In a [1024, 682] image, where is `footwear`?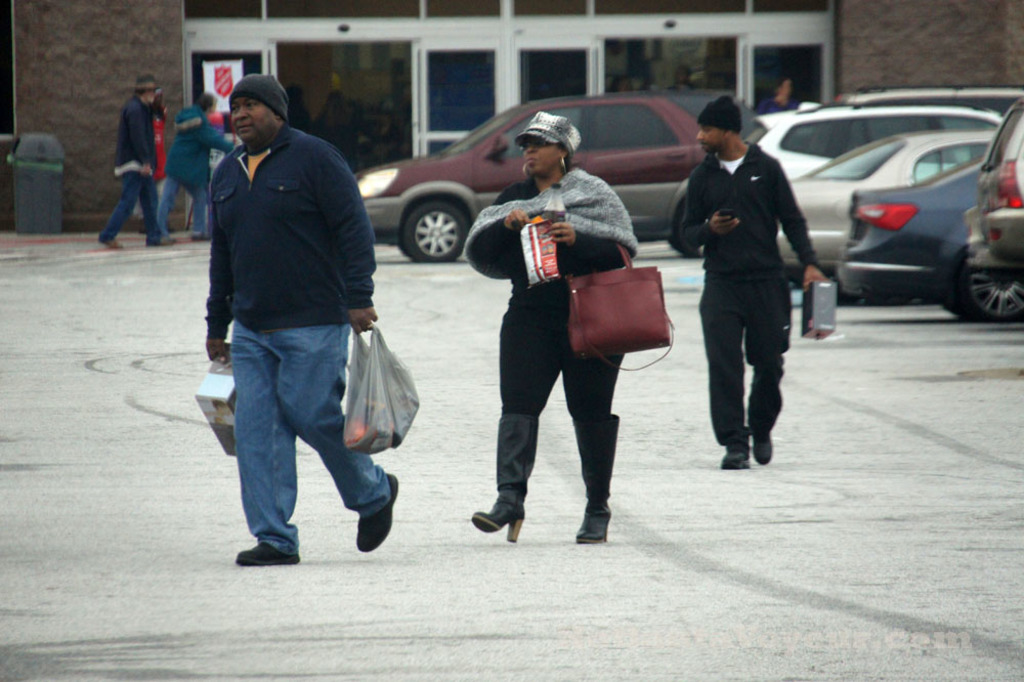
<region>712, 426, 756, 470</region>.
